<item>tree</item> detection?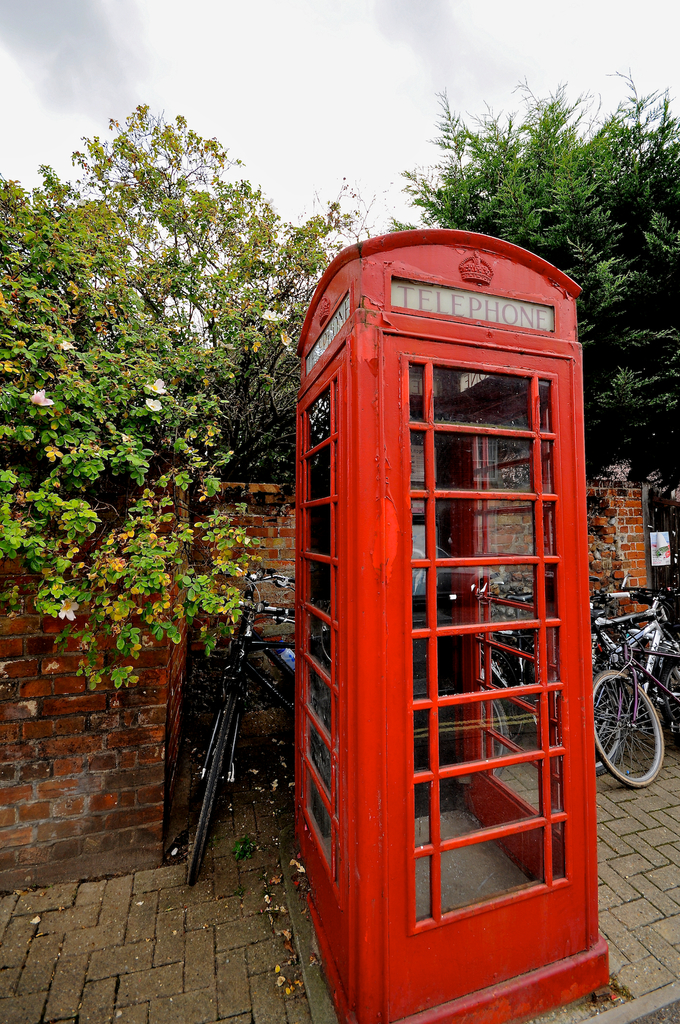
[16,90,292,750]
